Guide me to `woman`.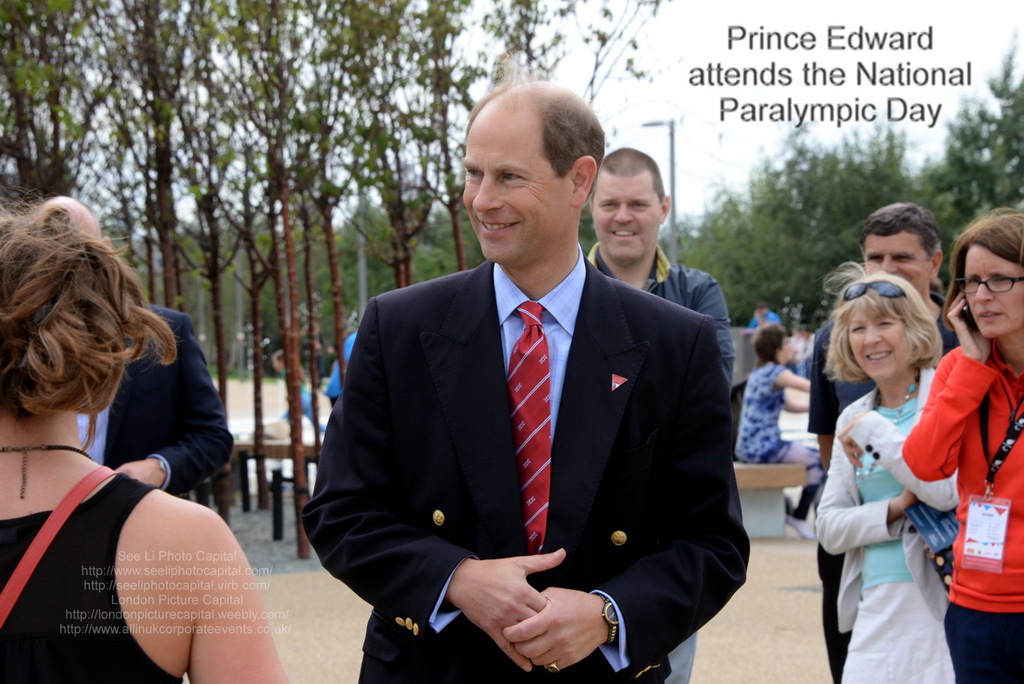
Guidance: 0/188/247/658.
